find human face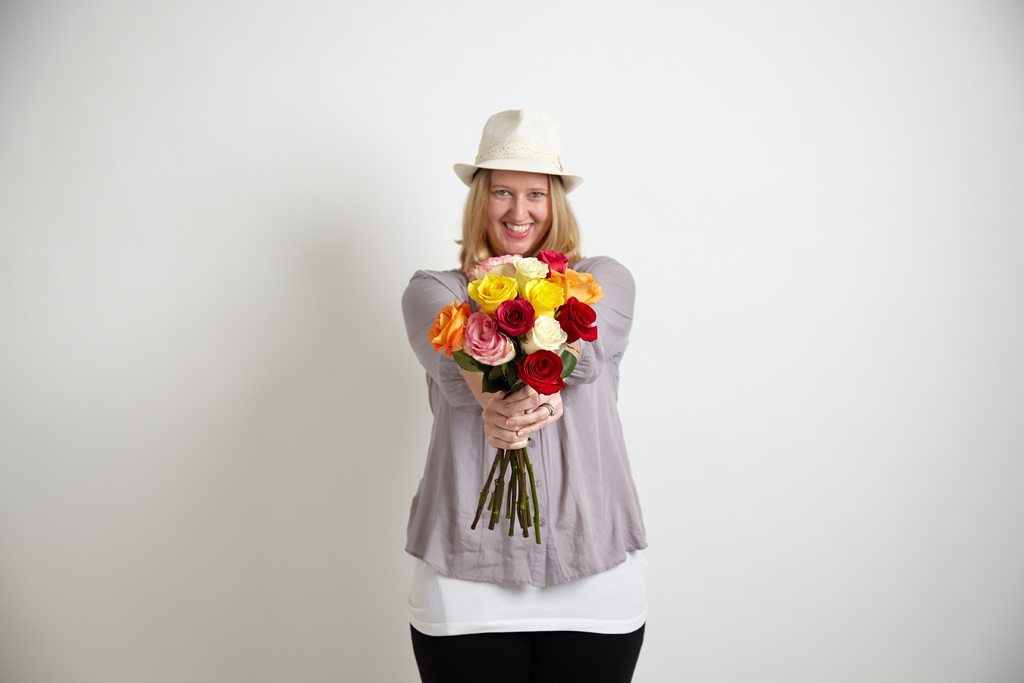
box(488, 173, 547, 254)
